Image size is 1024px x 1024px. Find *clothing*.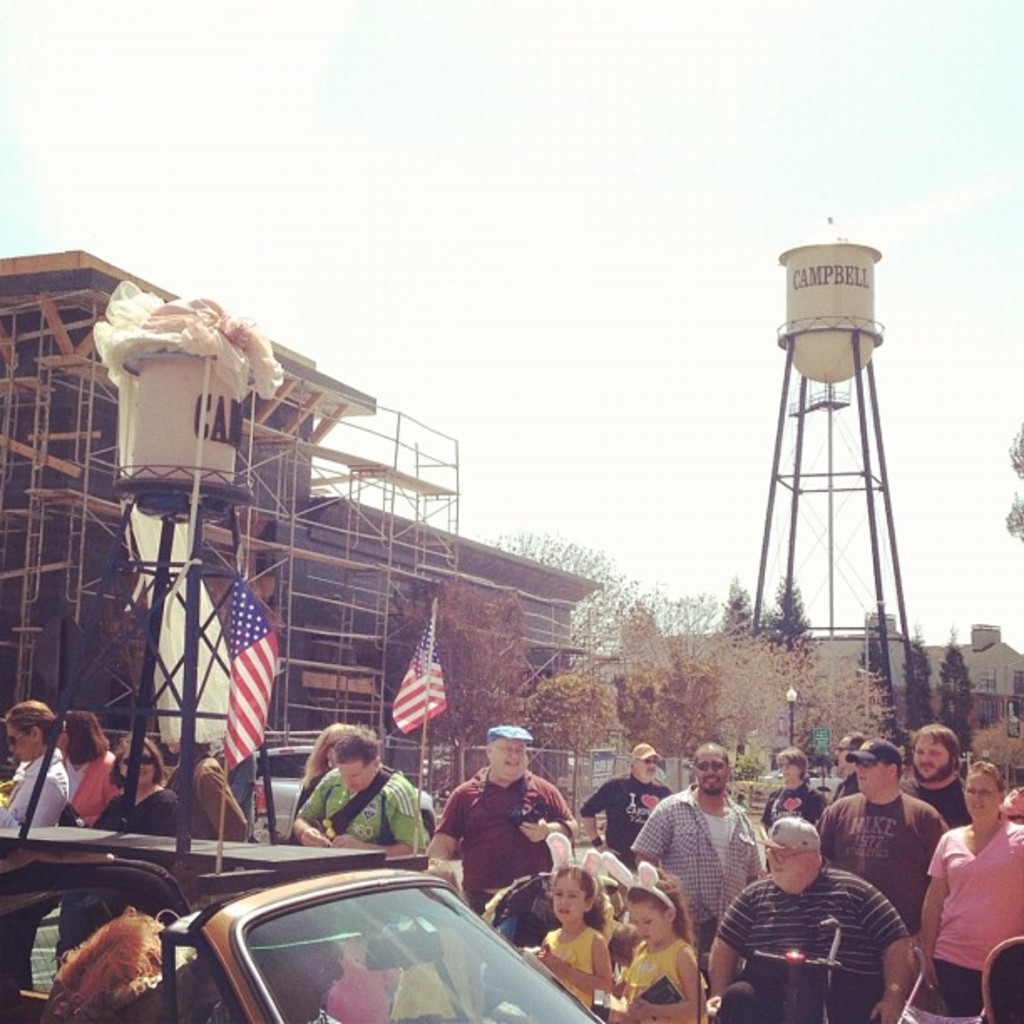
[139,755,258,842].
